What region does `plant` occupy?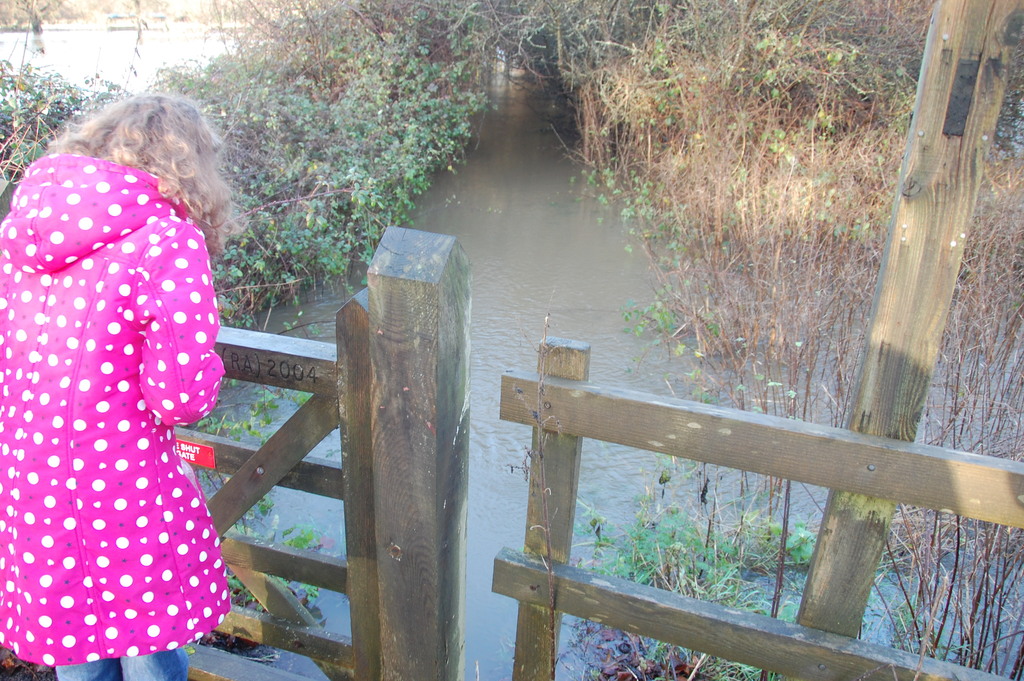
bbox=(490, 0, 1023, 680).
